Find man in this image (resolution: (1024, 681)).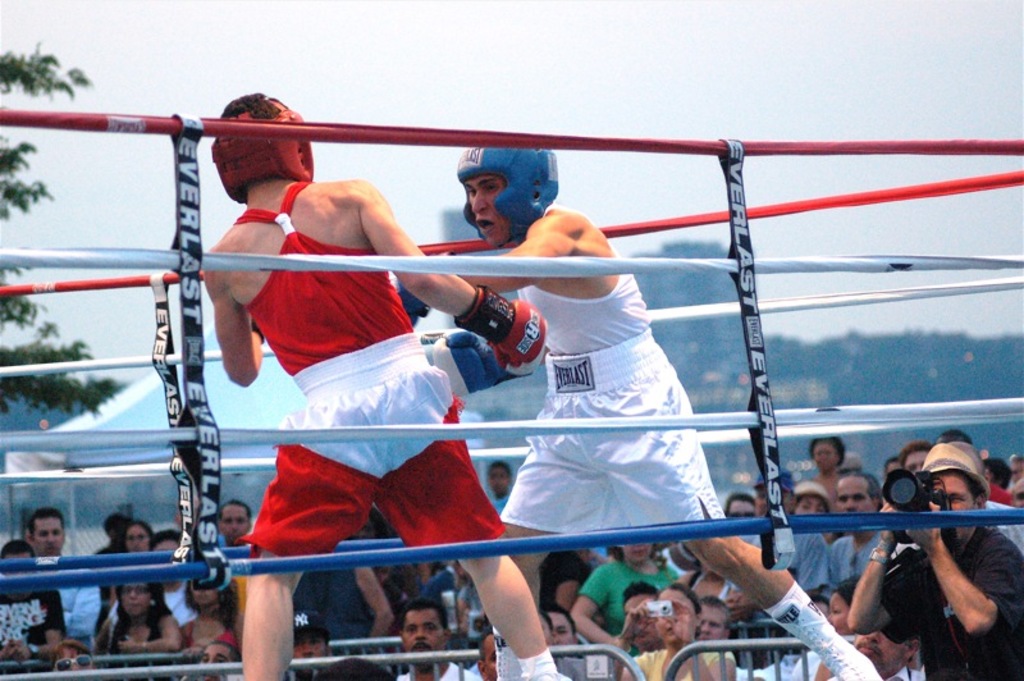
[397,132,873,680].
